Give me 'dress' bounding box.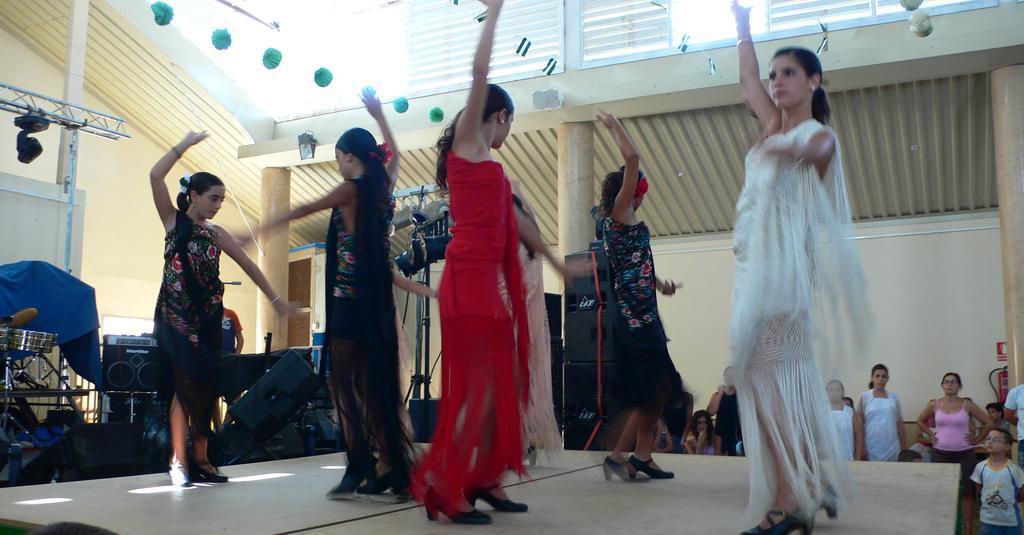
[320, 175, 409, 490].
